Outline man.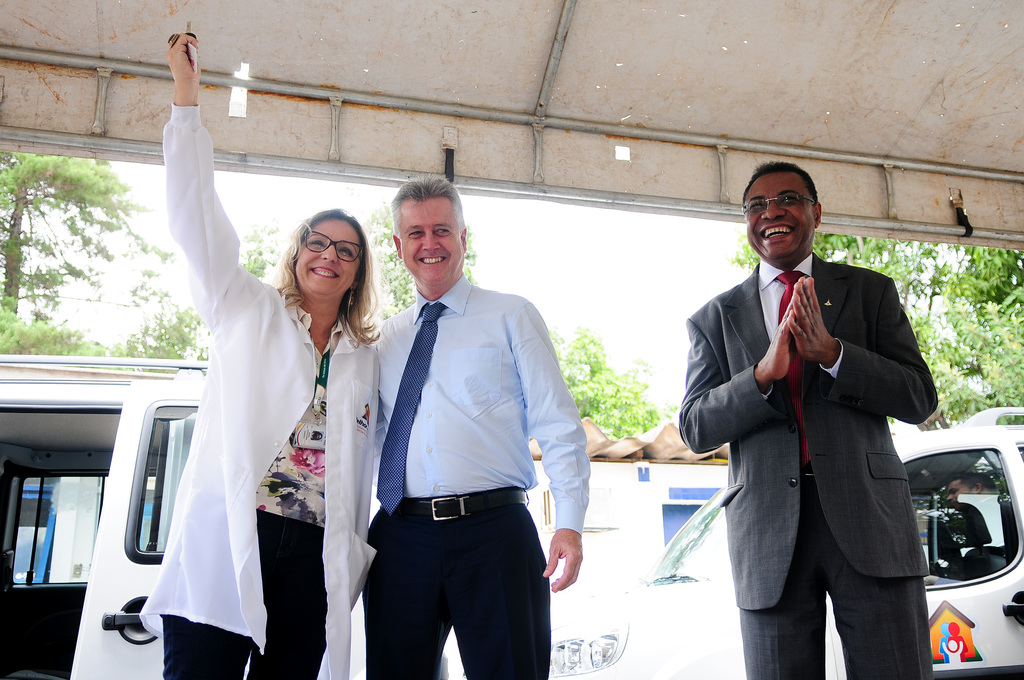
Outline: [345,179,590,672].
